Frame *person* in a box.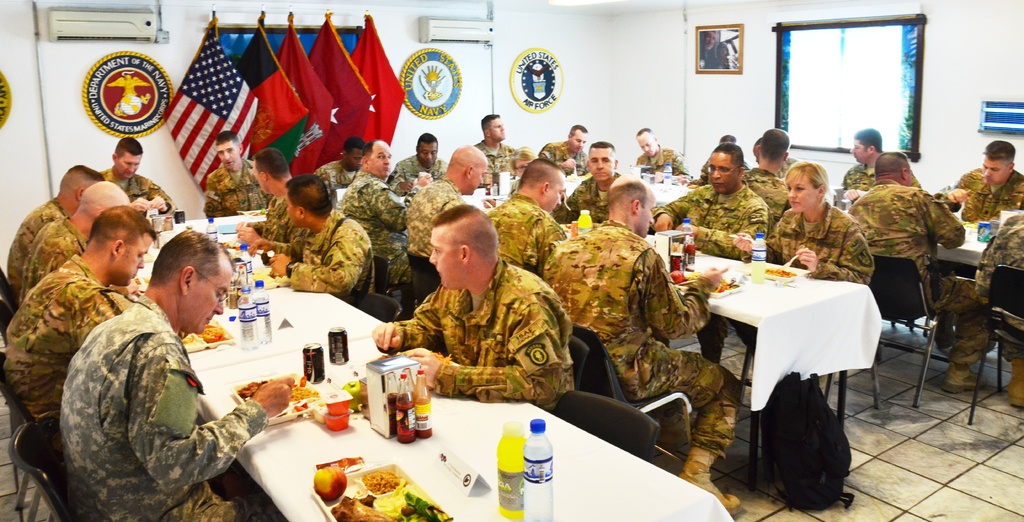
locate(698, 28, 730, 70).
